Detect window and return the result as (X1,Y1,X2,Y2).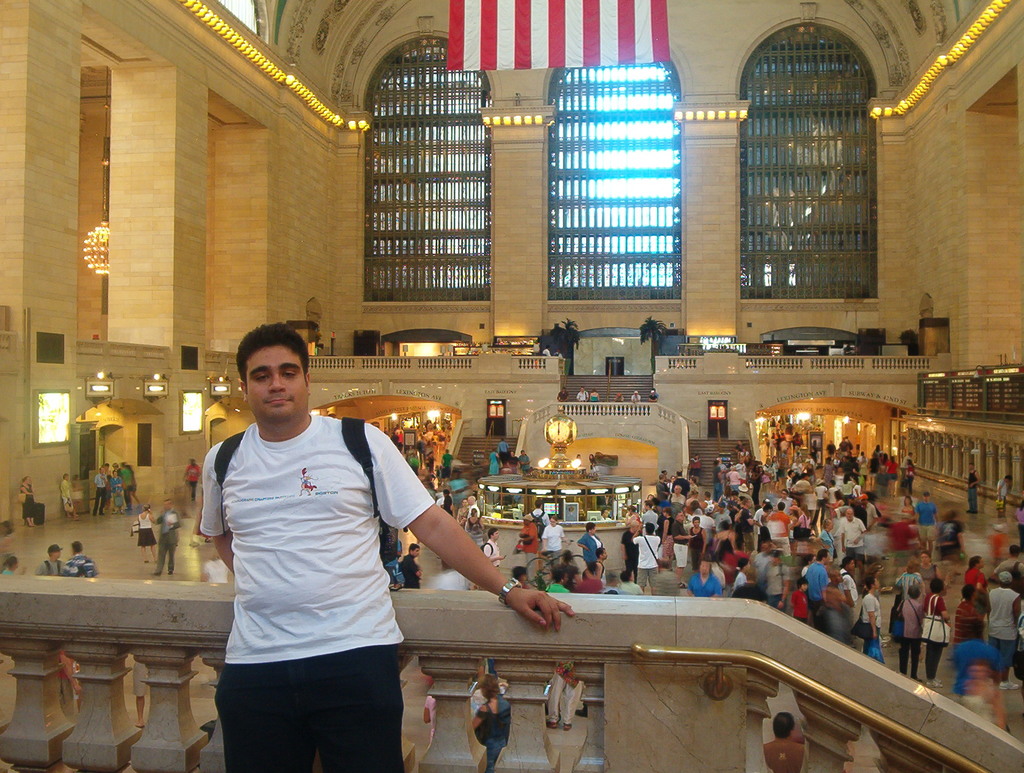
(34,389,70,446).
